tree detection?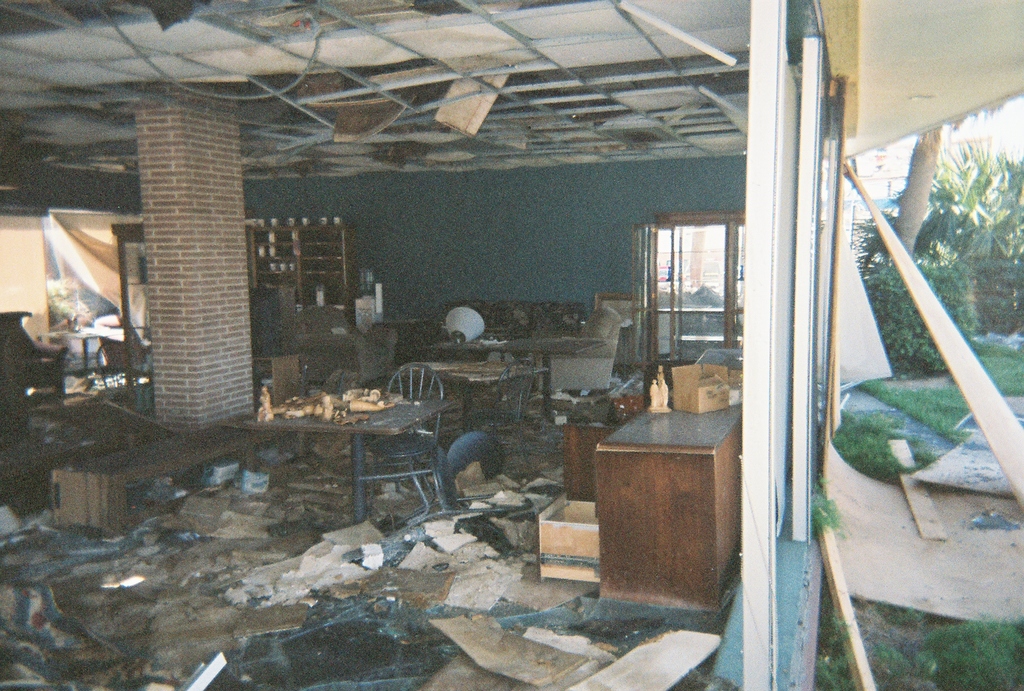
(893, 118, 945, 259)
